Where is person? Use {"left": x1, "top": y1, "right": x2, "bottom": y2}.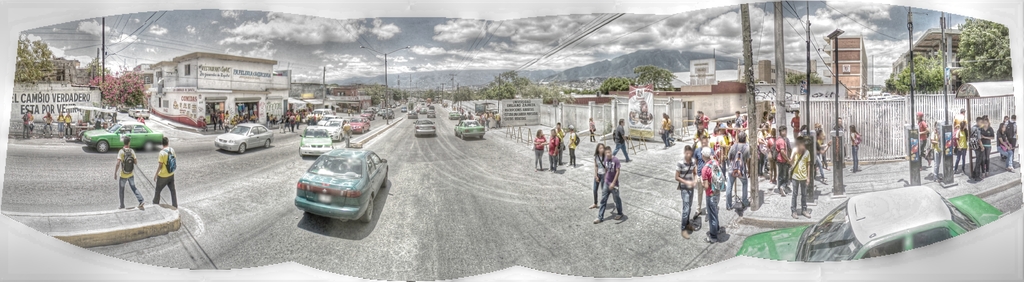
{"left": 54, "top": 106, "right": 62, "bottom": 137}.
